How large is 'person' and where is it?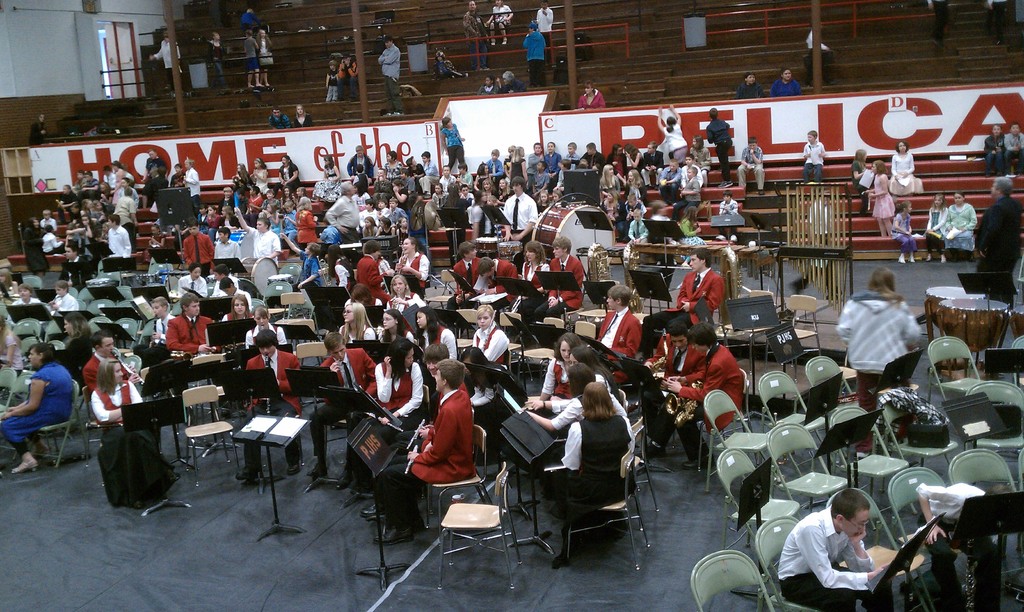
Bounding box: {"x1": 771, "y1": 68, "x2": 804, "y2": 97}.
